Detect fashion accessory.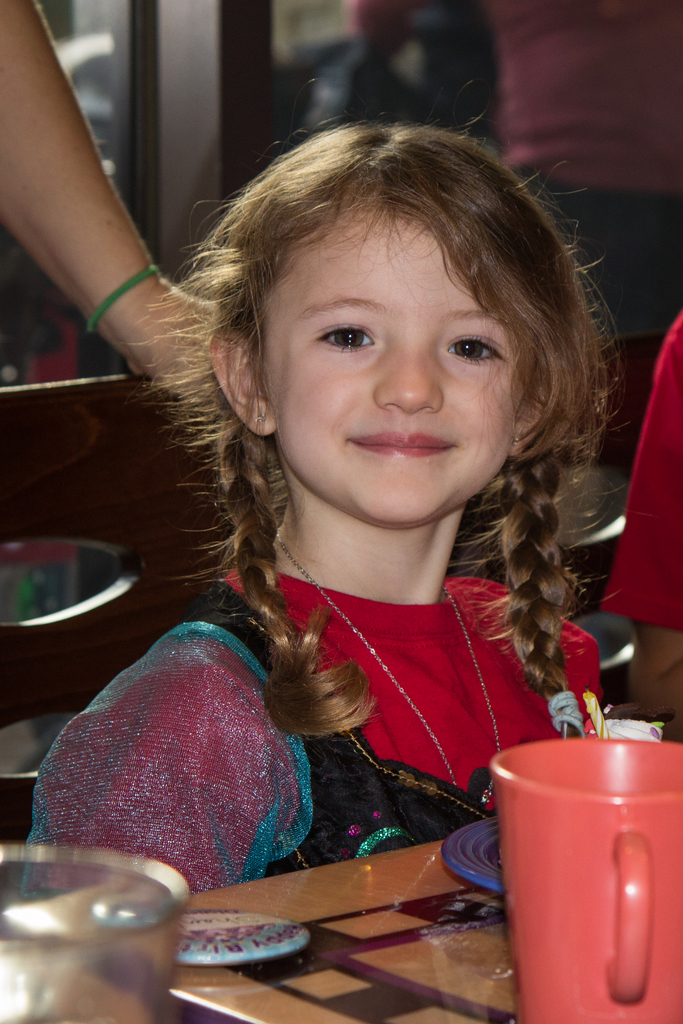
Detected at (548,687,584,734).
